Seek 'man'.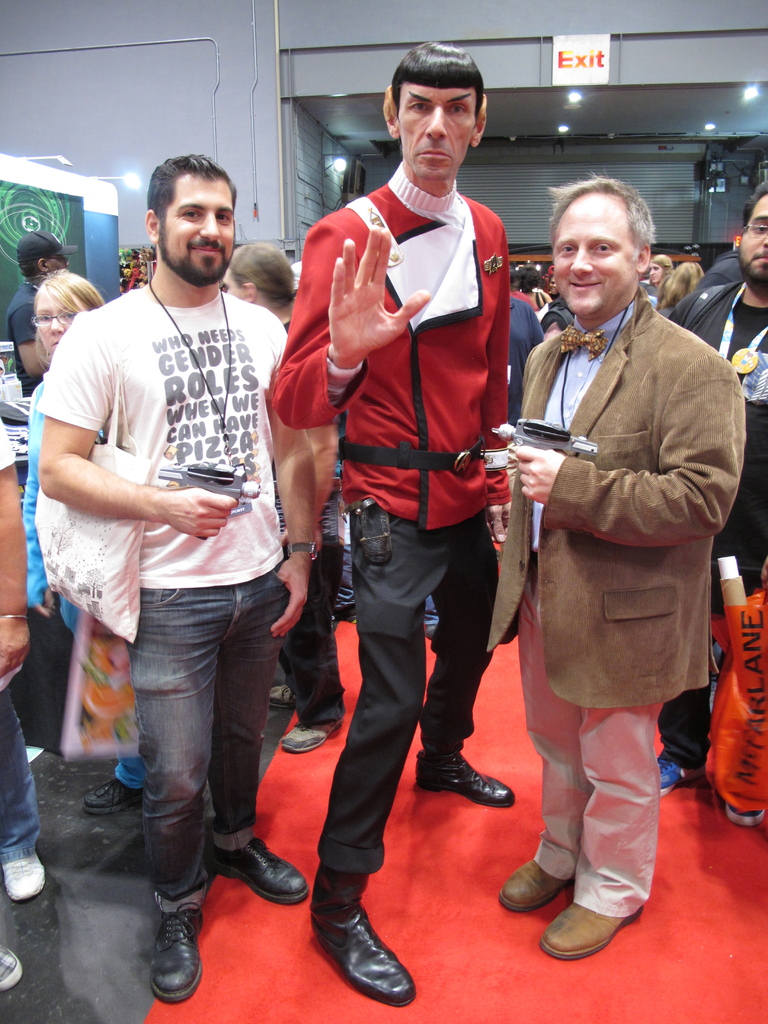
region(271, 40, 523, 1004).
